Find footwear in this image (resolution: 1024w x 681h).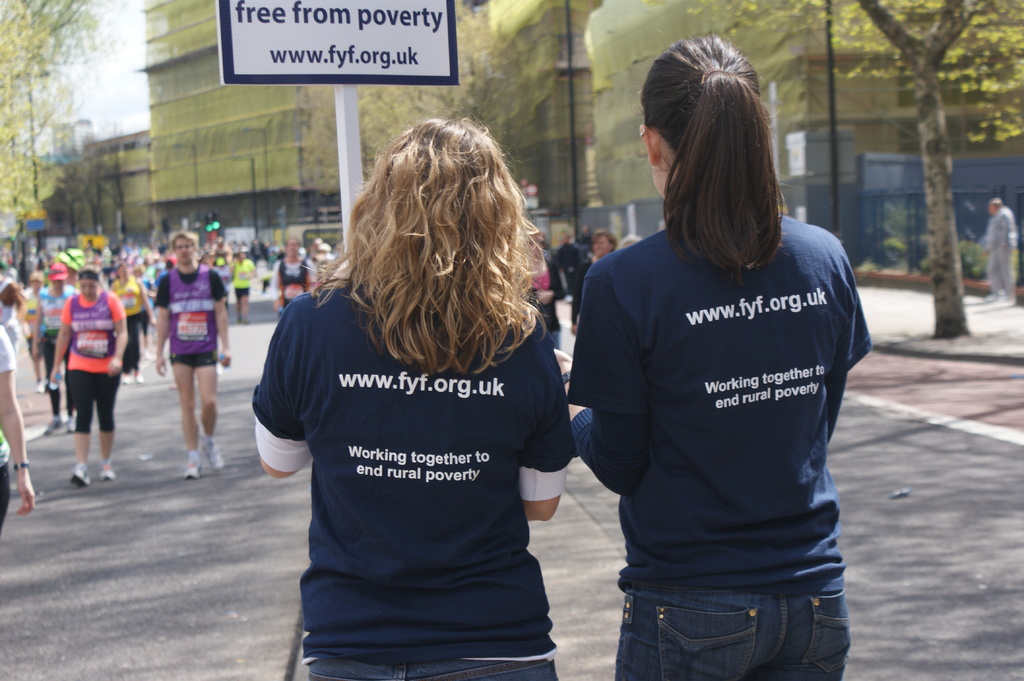
<bbox>121, 372, 132, 385</bbox>.
